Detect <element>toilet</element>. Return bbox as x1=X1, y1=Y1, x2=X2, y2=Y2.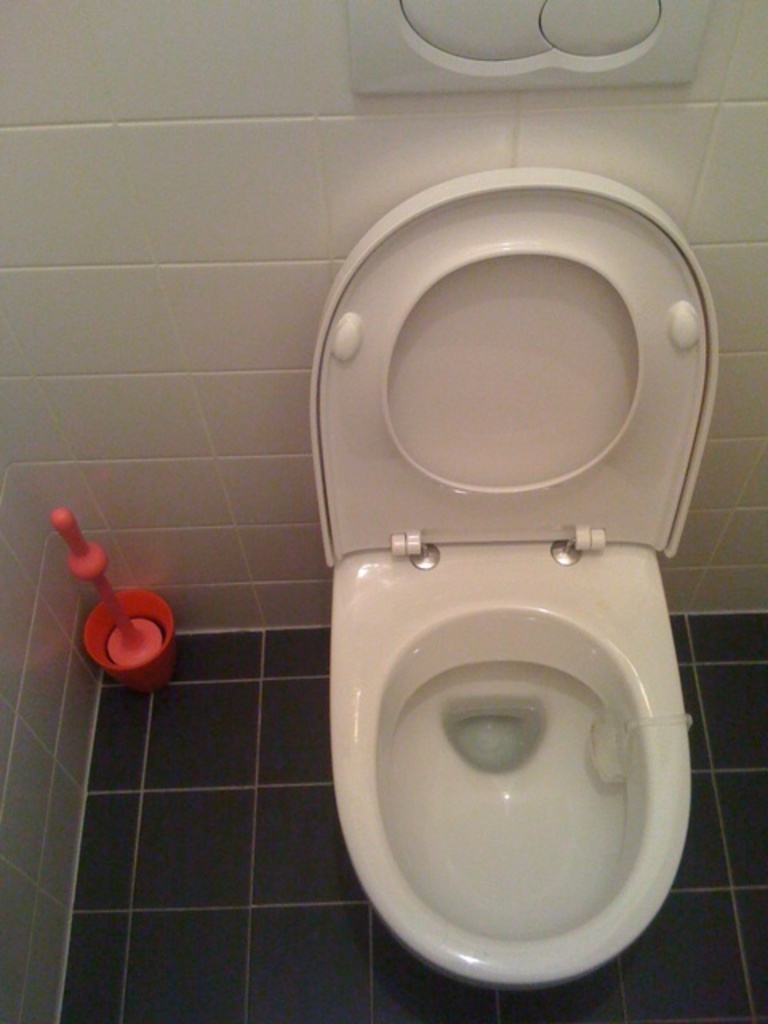
x1=306, y1=168, x2=722, y2=989.
